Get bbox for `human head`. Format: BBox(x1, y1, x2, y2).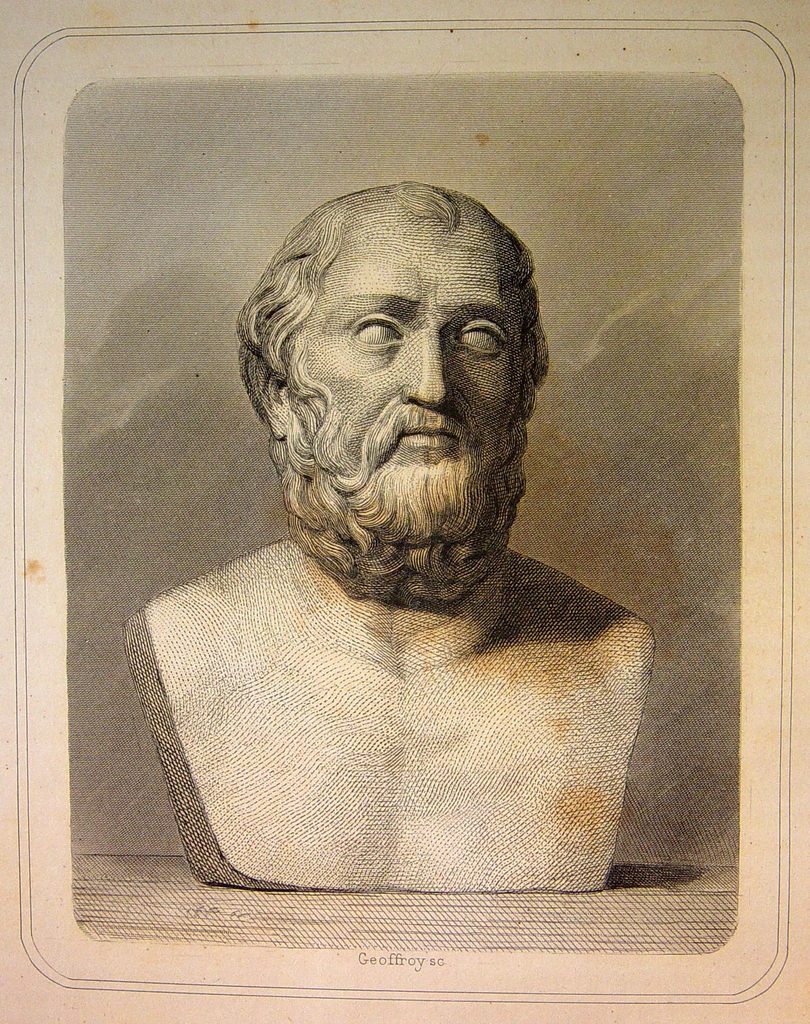
BBox(251, 173, 547, 545).
